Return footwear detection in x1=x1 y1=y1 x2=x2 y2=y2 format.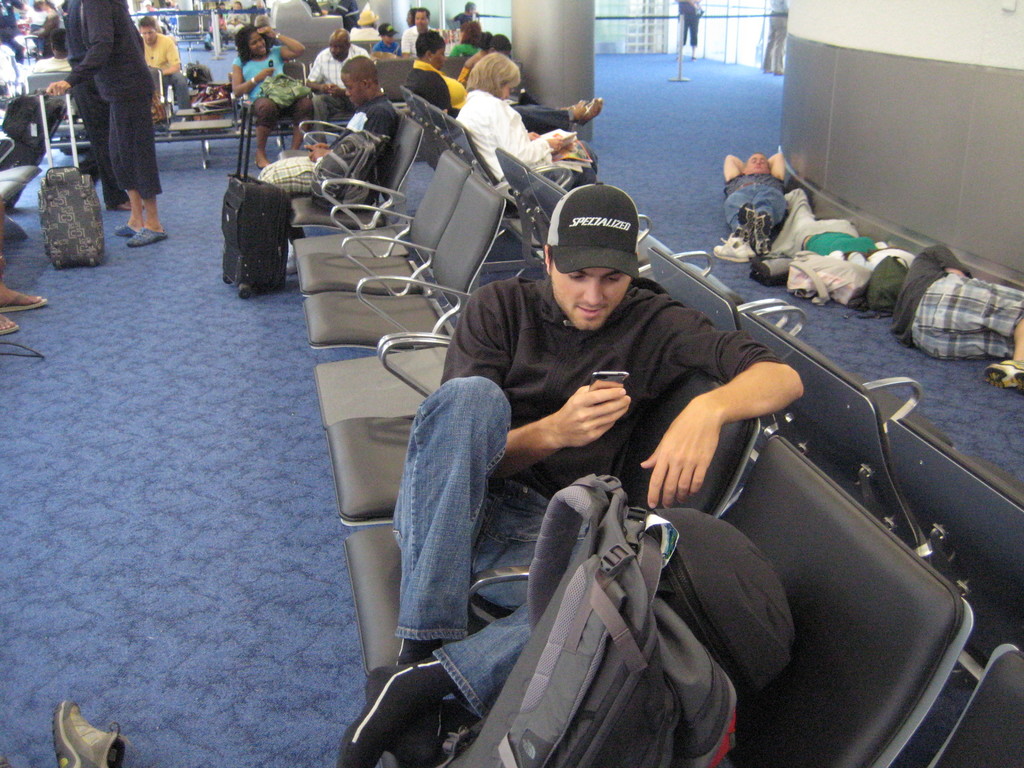
x1=108 y1=200 x2=145 y2=212.
